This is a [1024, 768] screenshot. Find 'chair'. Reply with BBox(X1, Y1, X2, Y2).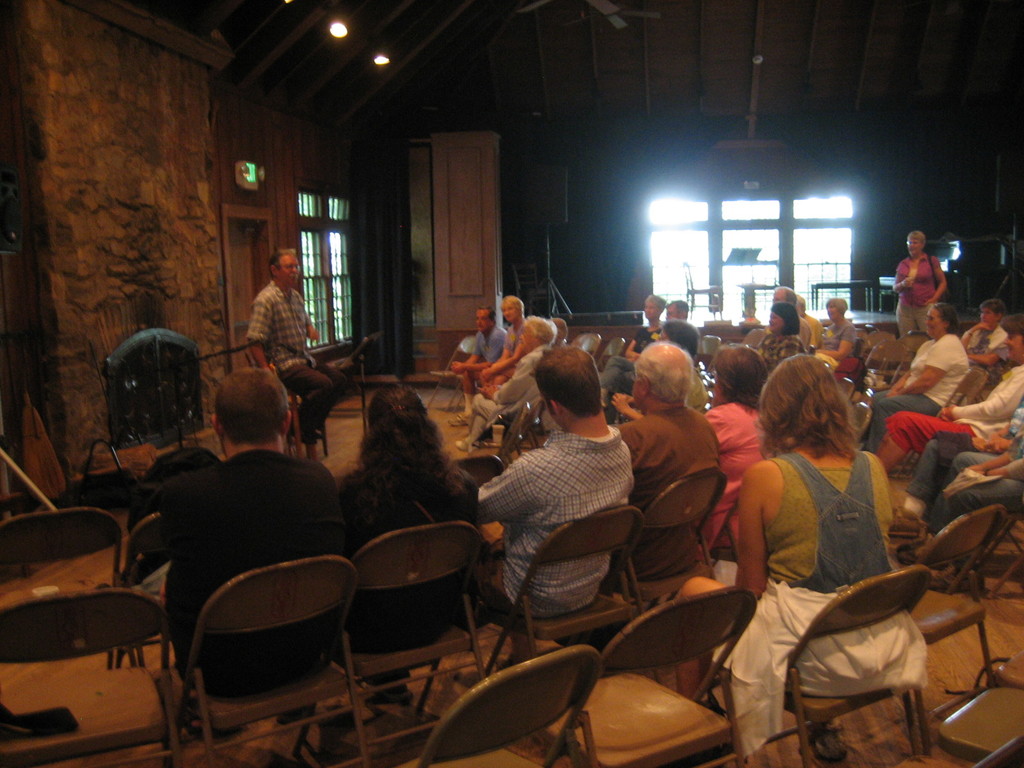
BBox(598, 333, 630, 368).
